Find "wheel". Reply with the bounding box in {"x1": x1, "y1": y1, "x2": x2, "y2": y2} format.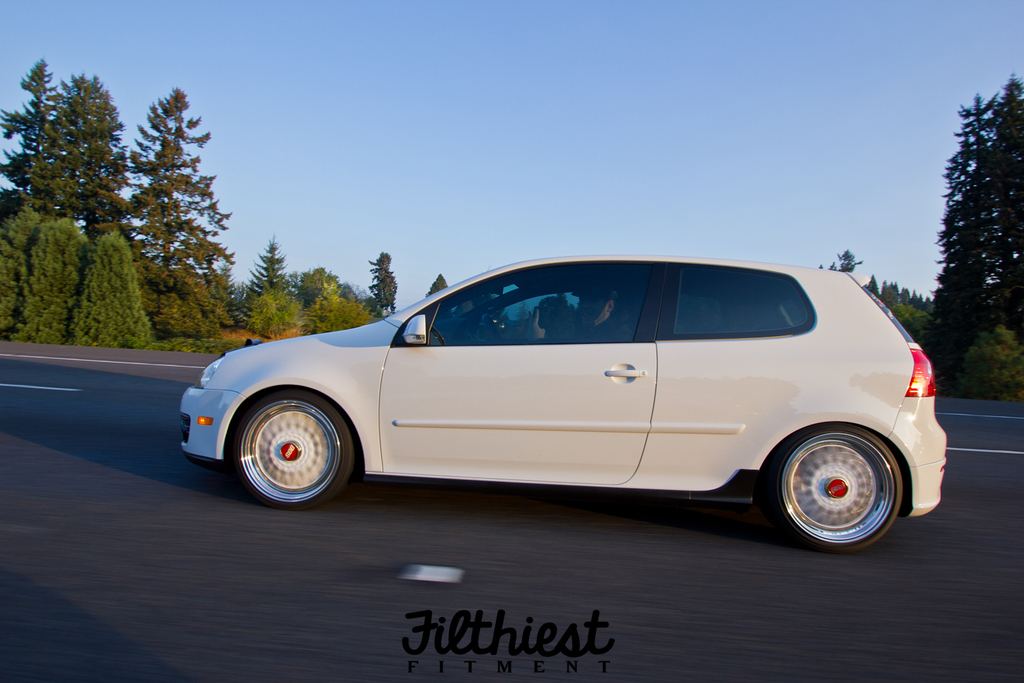
{"x1": 764, "y1": 422, "x2": 899, "y2": 550}.
